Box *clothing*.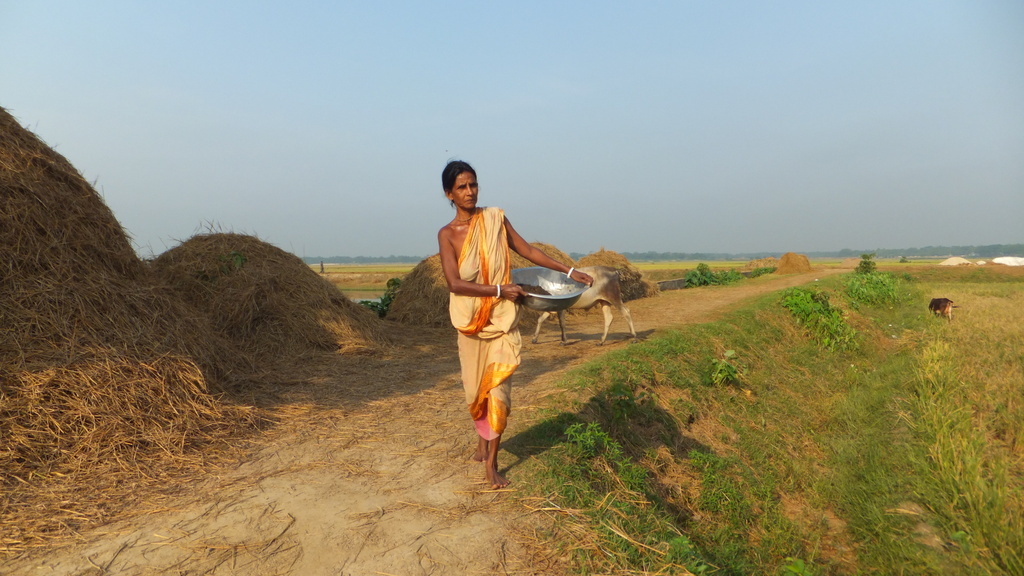
(446, 188, 539, 429).
